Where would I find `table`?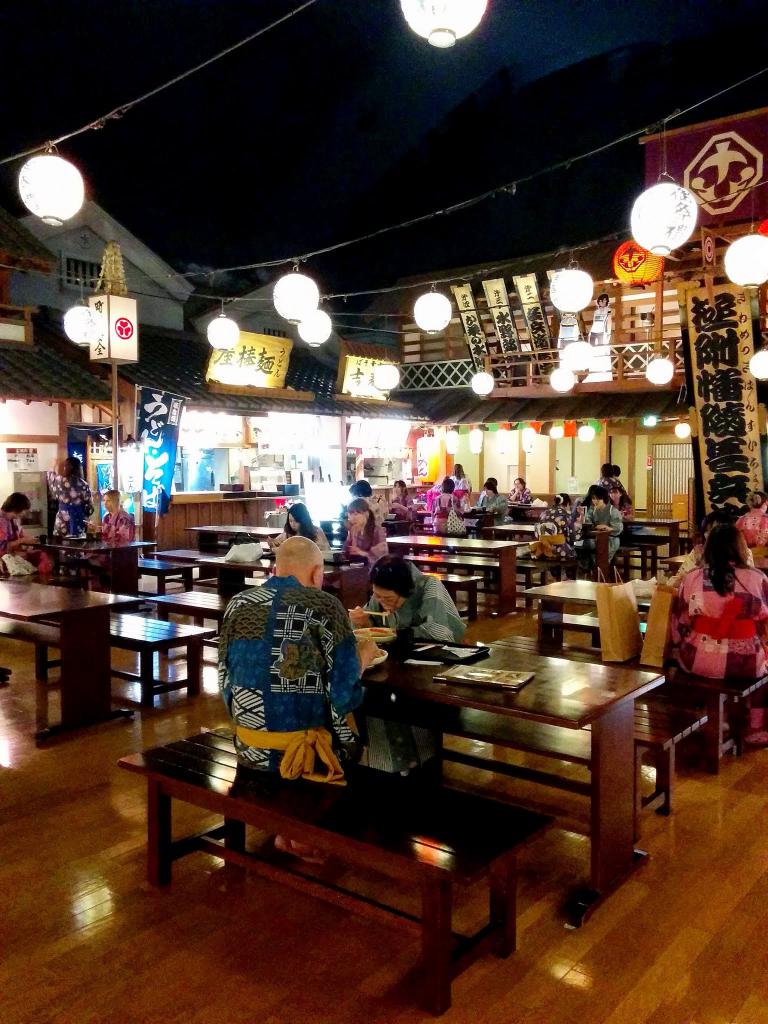
At <bbox>181, 522, 284, 554</bbox>.
